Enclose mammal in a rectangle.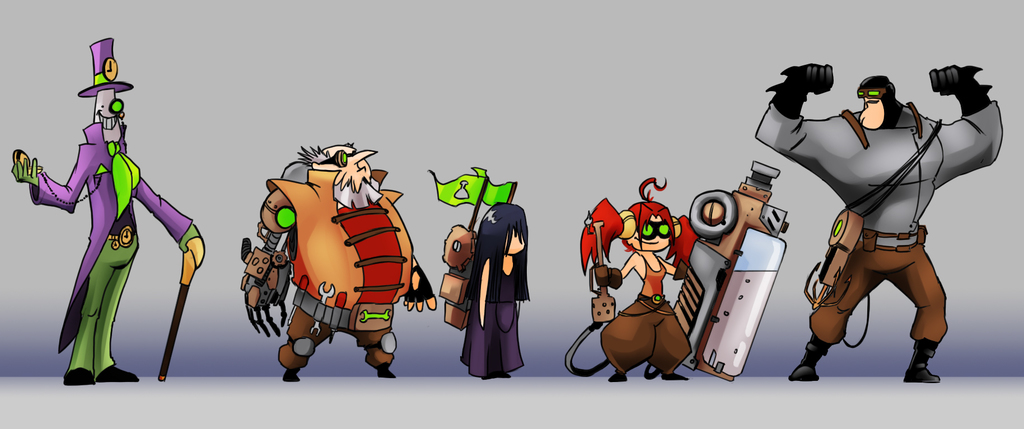
456:198:534:376.
